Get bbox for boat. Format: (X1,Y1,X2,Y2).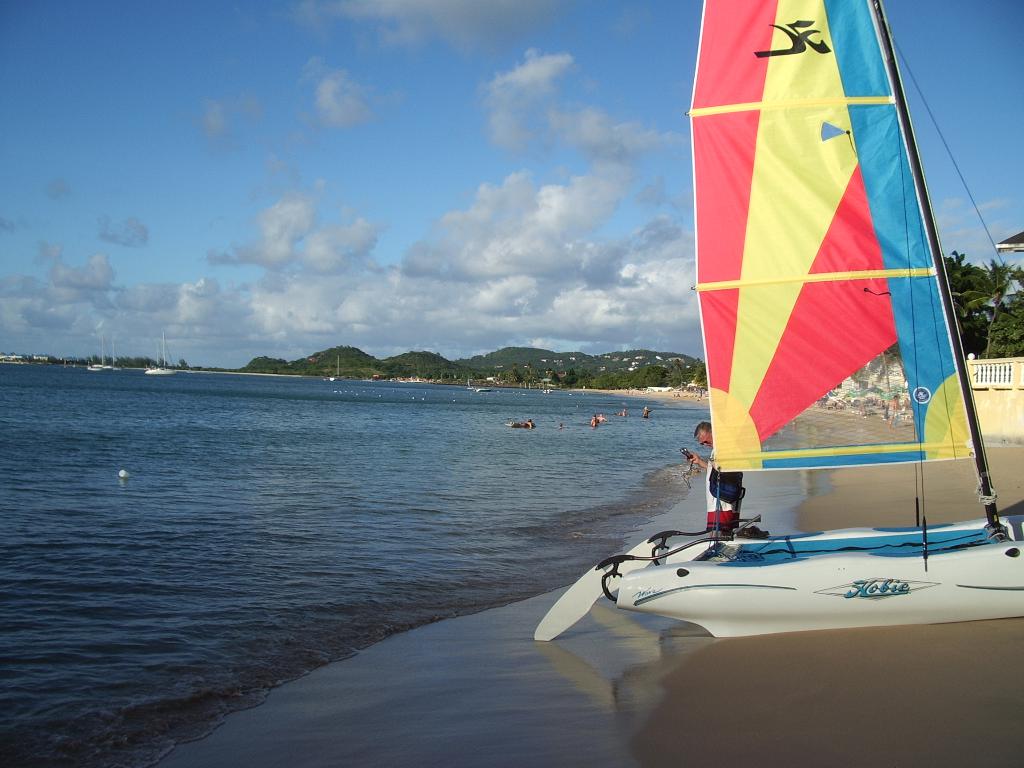
(140,329,175,374).
